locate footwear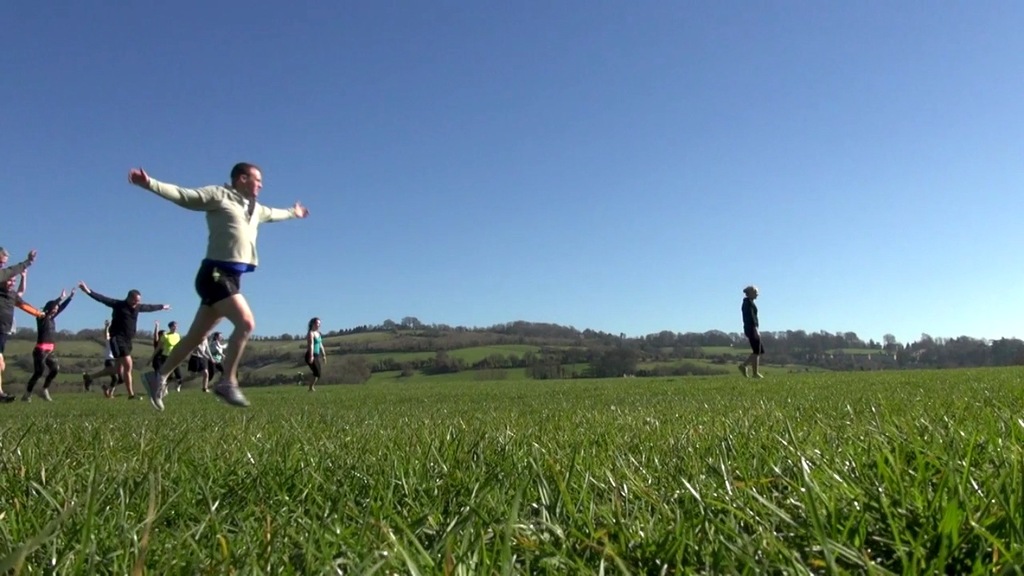
crop(0, 393, 16, 403)
